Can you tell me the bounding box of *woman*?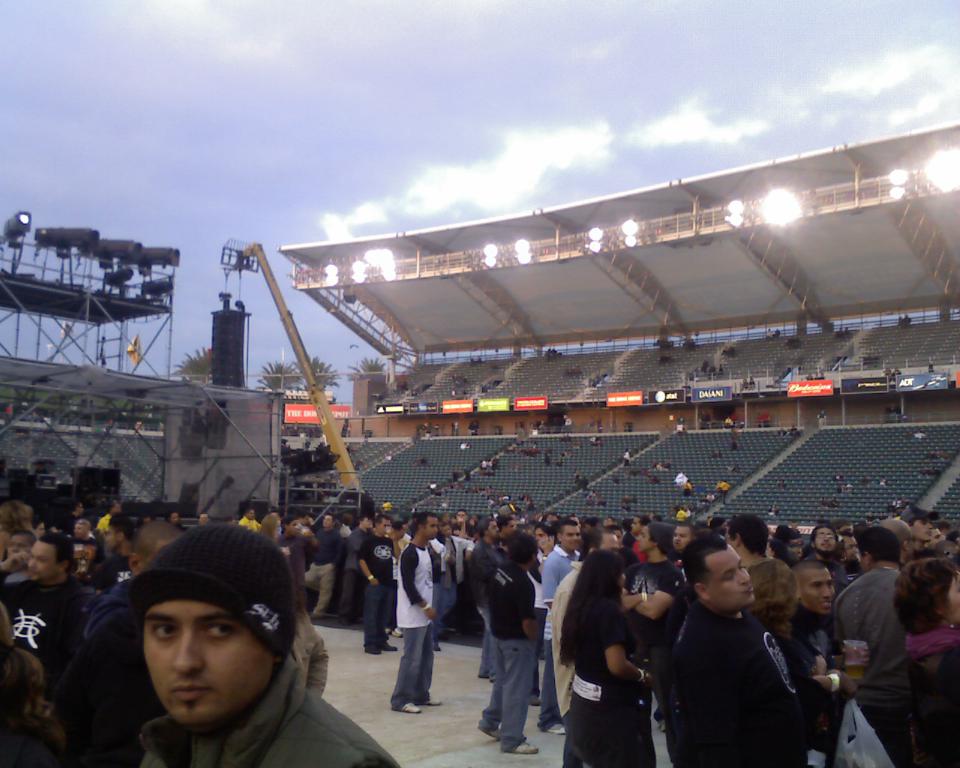
890:559:959:767.
